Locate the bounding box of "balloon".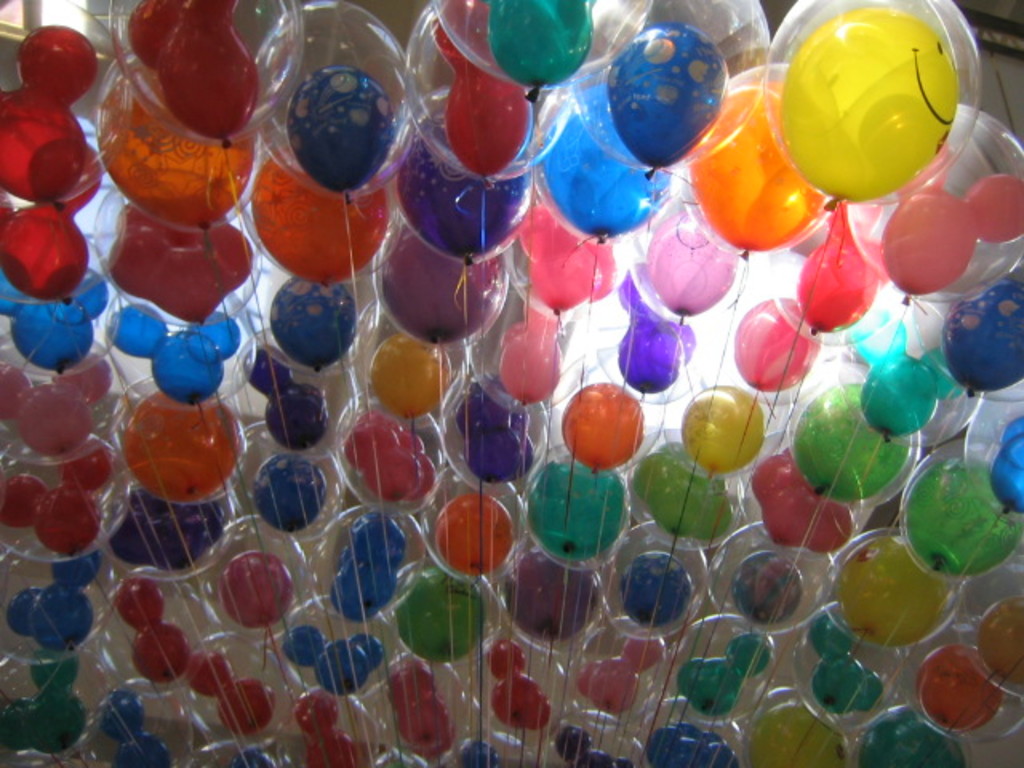
Bounding box: [left=419, top=472, right=526, bottom=581].
